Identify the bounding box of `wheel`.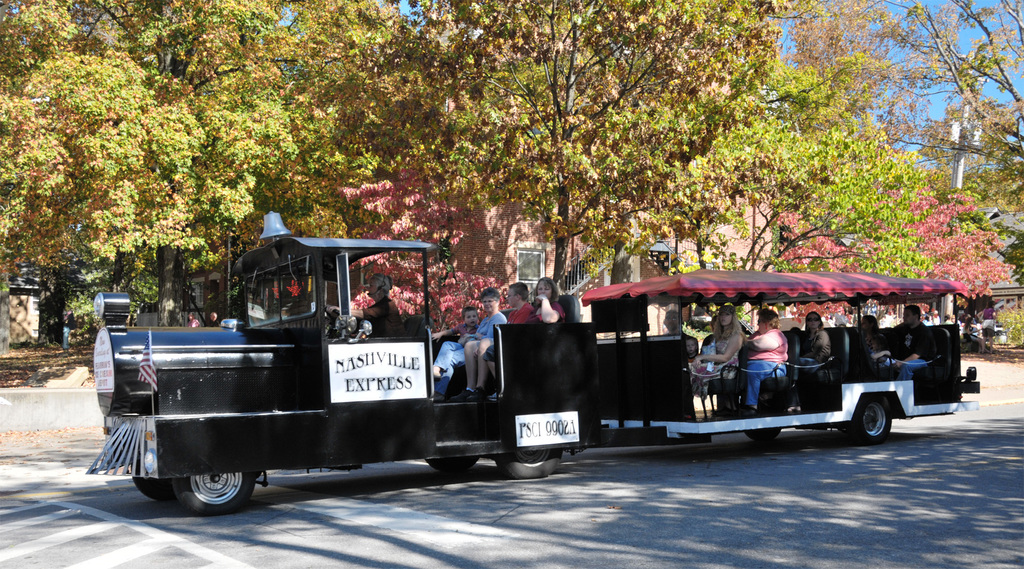
135/472/194/504.
